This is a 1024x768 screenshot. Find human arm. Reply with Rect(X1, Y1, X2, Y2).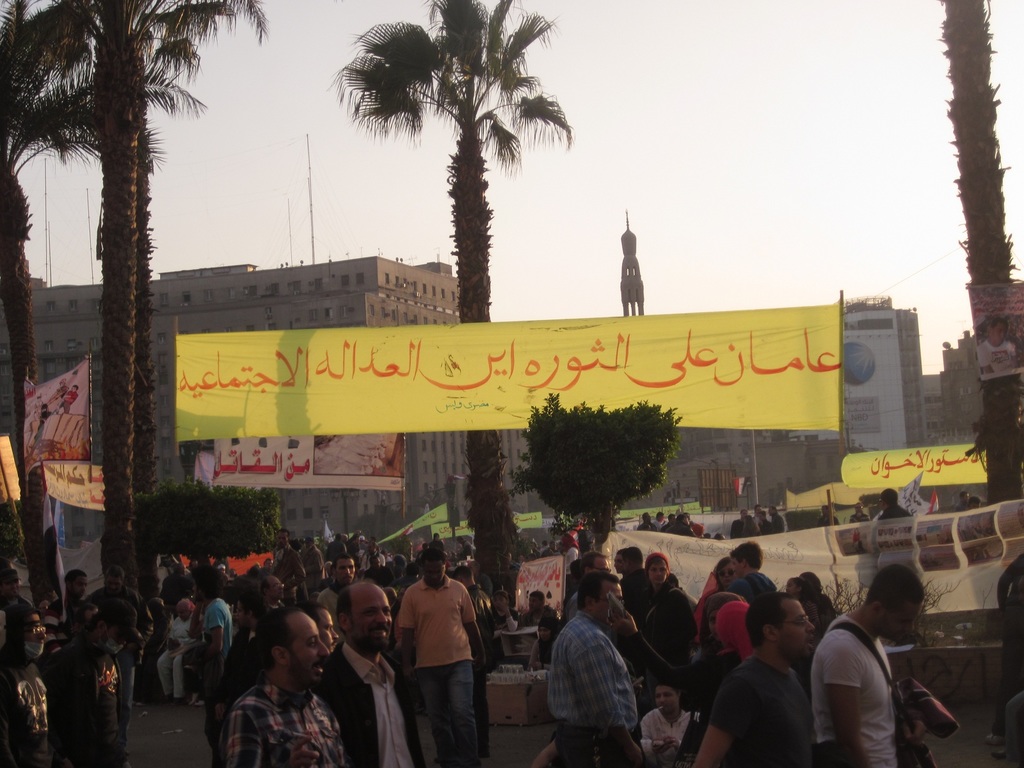
Rect(527, 642, 541, 668).
